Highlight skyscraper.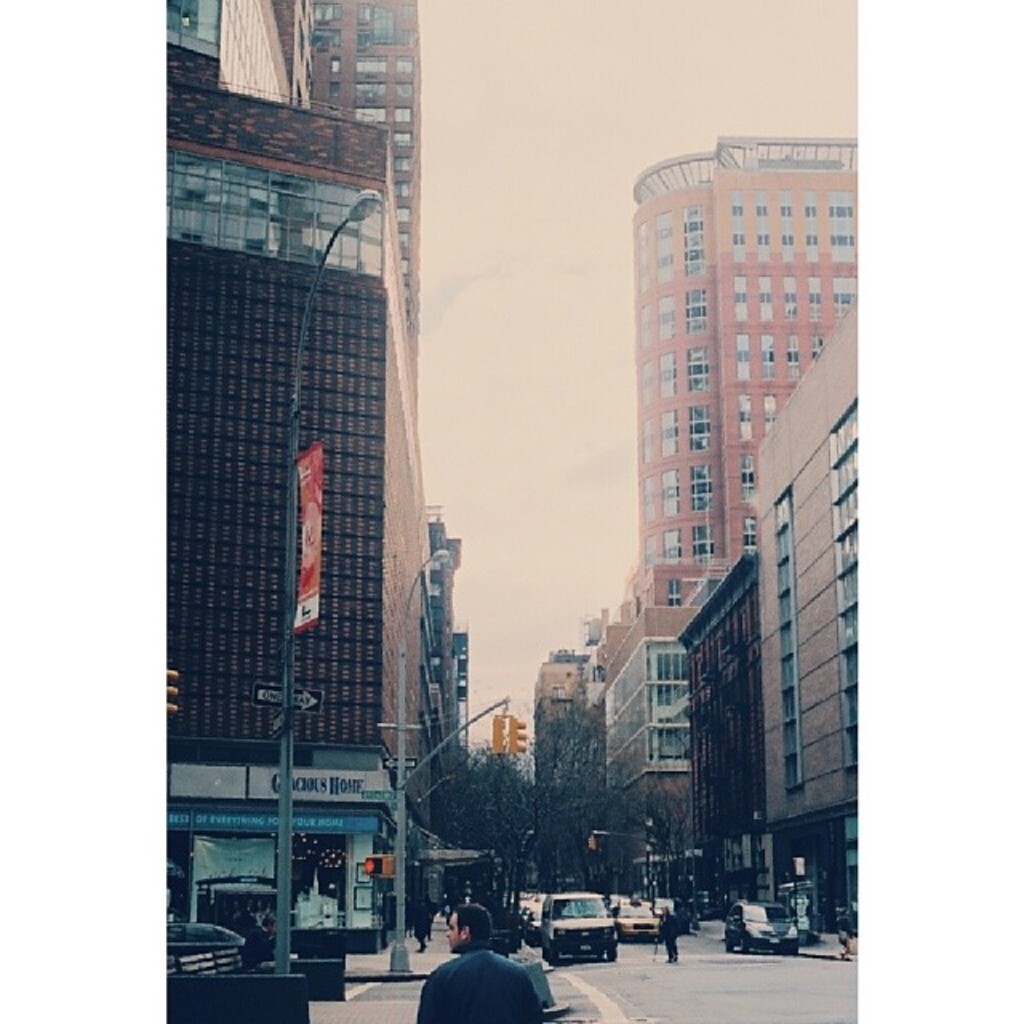
Highlighted region: region(635, 134, 883, 611).
